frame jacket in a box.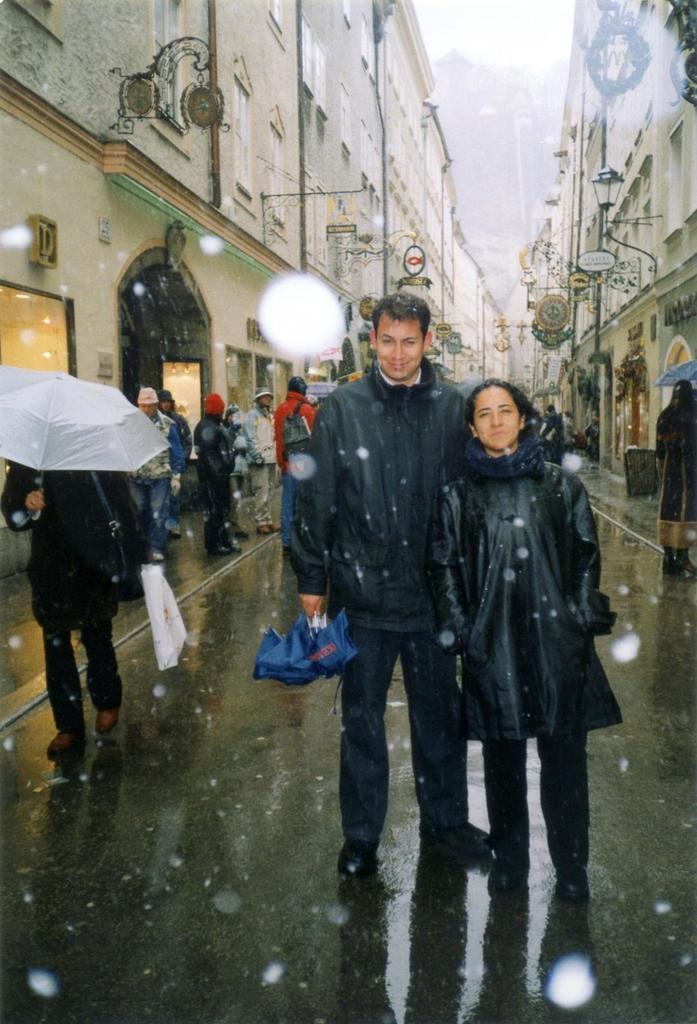
crop(275, 393, 316, 467).
